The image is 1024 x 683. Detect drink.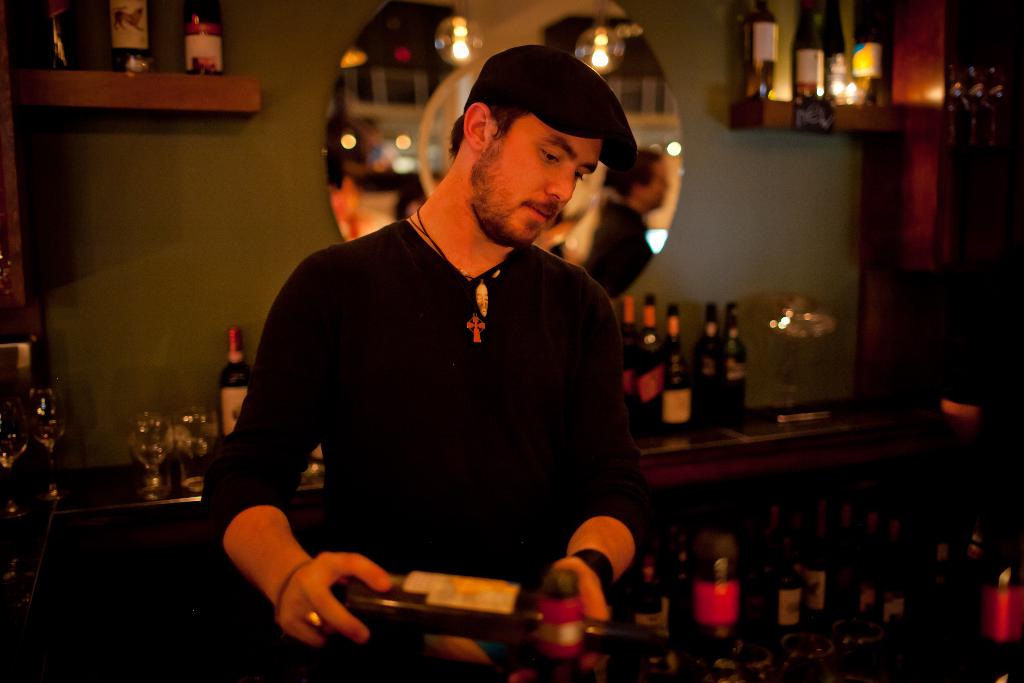
Detection: bbox=[619, 553, 687, 682].
